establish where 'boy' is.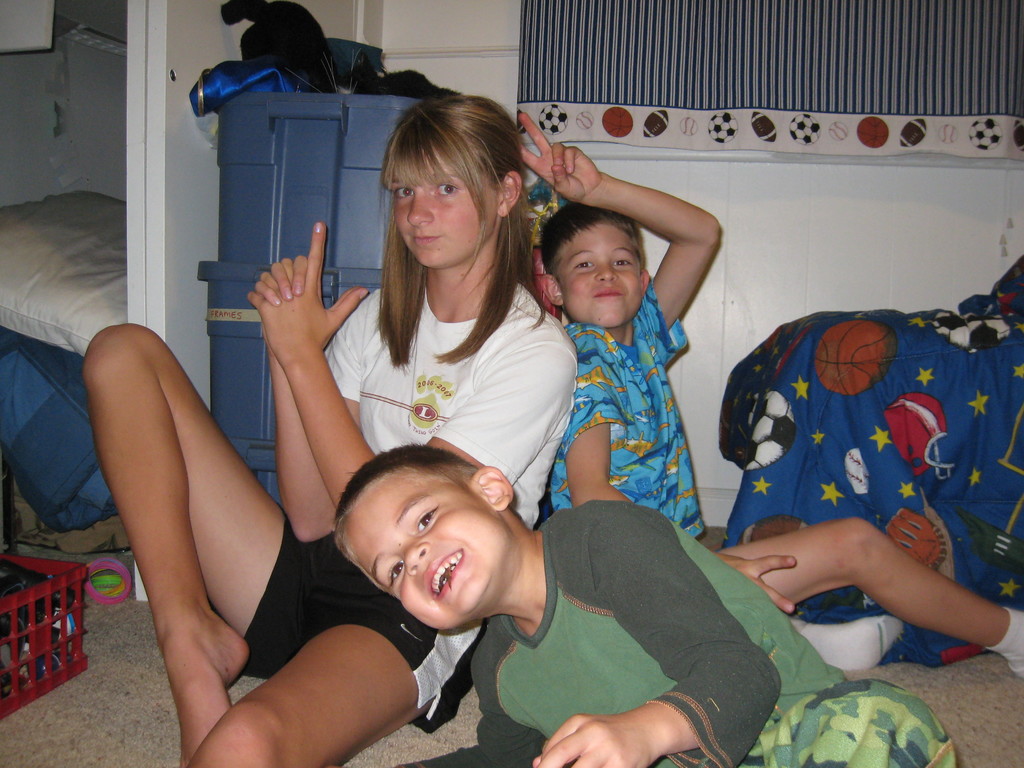
Established at locate(333, 444, 955, 766).
